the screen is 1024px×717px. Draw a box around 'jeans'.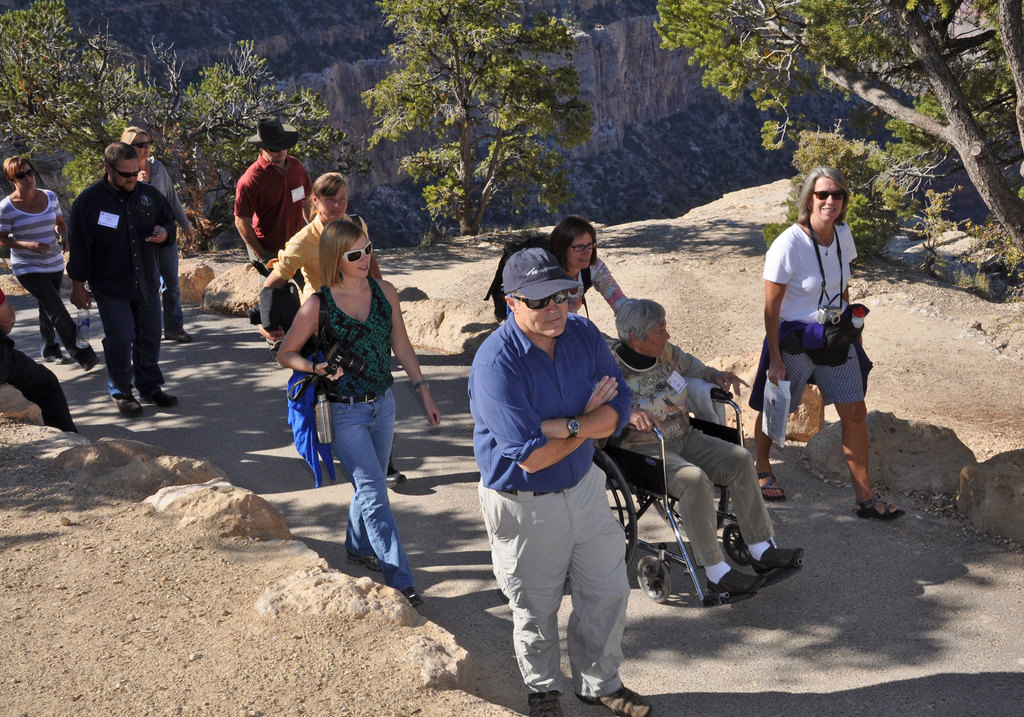
<box>154,246,180,332</box>.
